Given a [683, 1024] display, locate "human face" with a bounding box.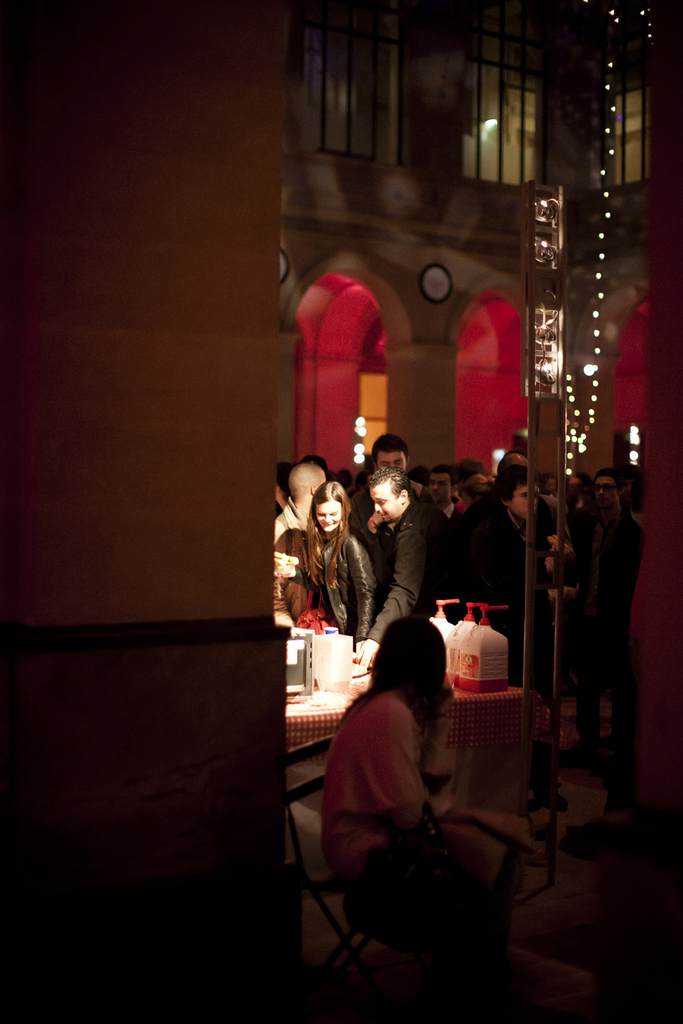
Located: box(511, 484, 539, 515).
